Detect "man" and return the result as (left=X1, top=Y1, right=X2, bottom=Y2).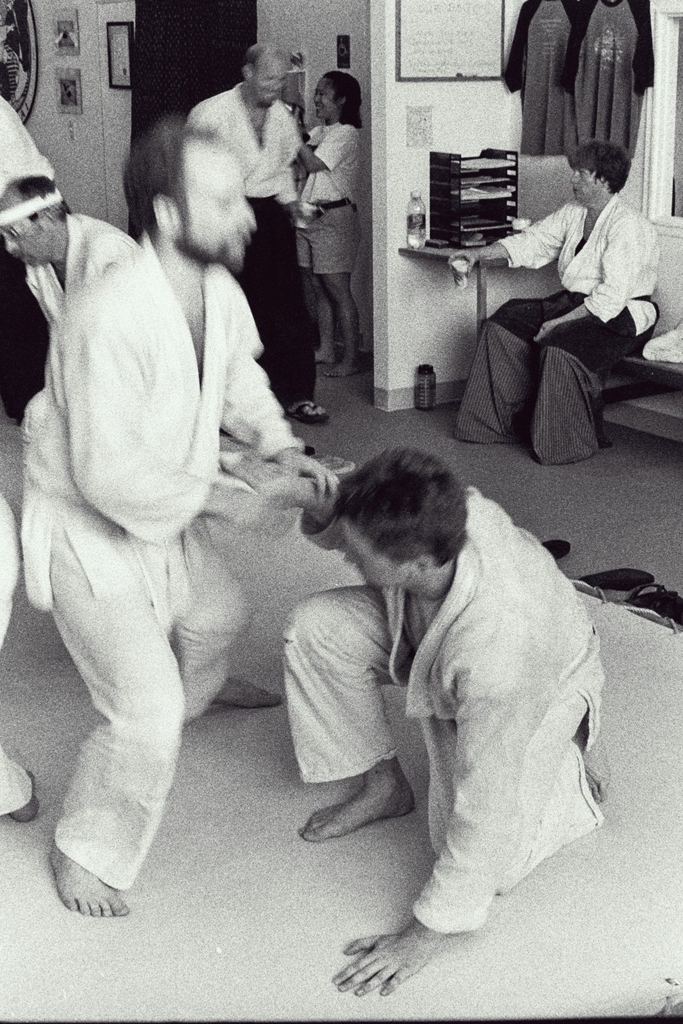
(left=23, top=119, right=337, bottom=913).
